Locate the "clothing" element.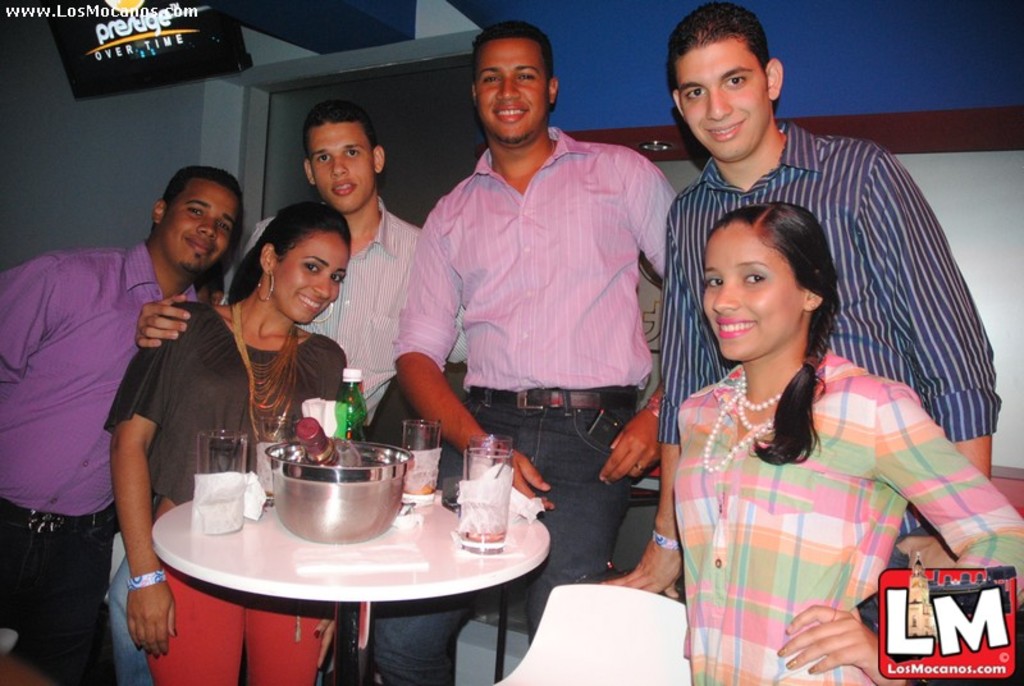
Element bbox: bbox(101, 292, 356, 685).
